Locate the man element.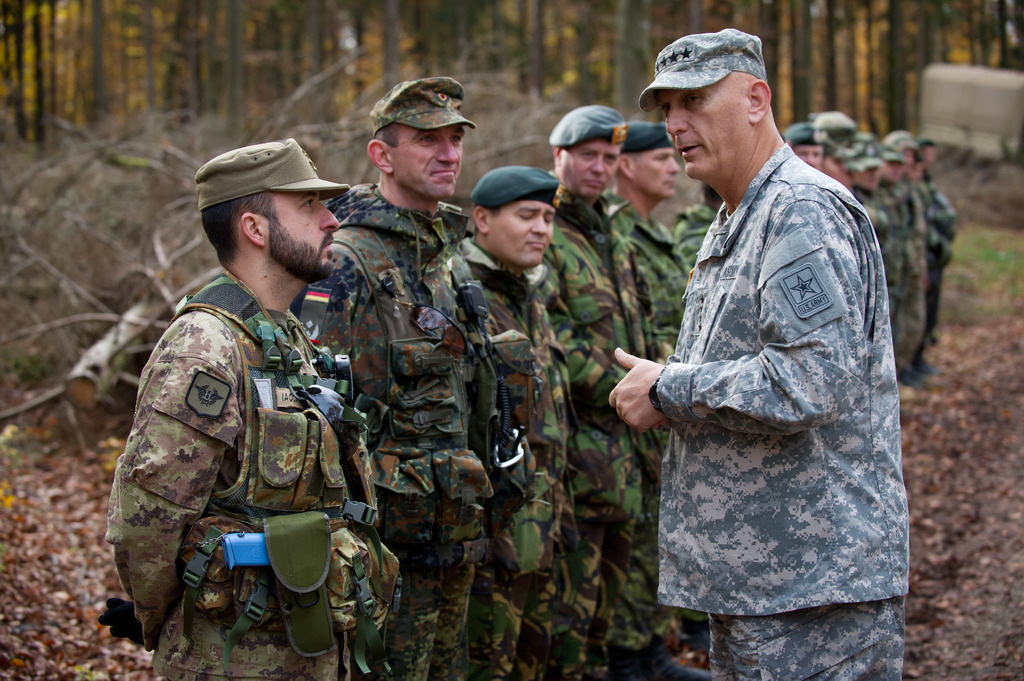
Element bbox: {"x1": 586, "y1": 27, "x2": 908, "y2": 680}.
